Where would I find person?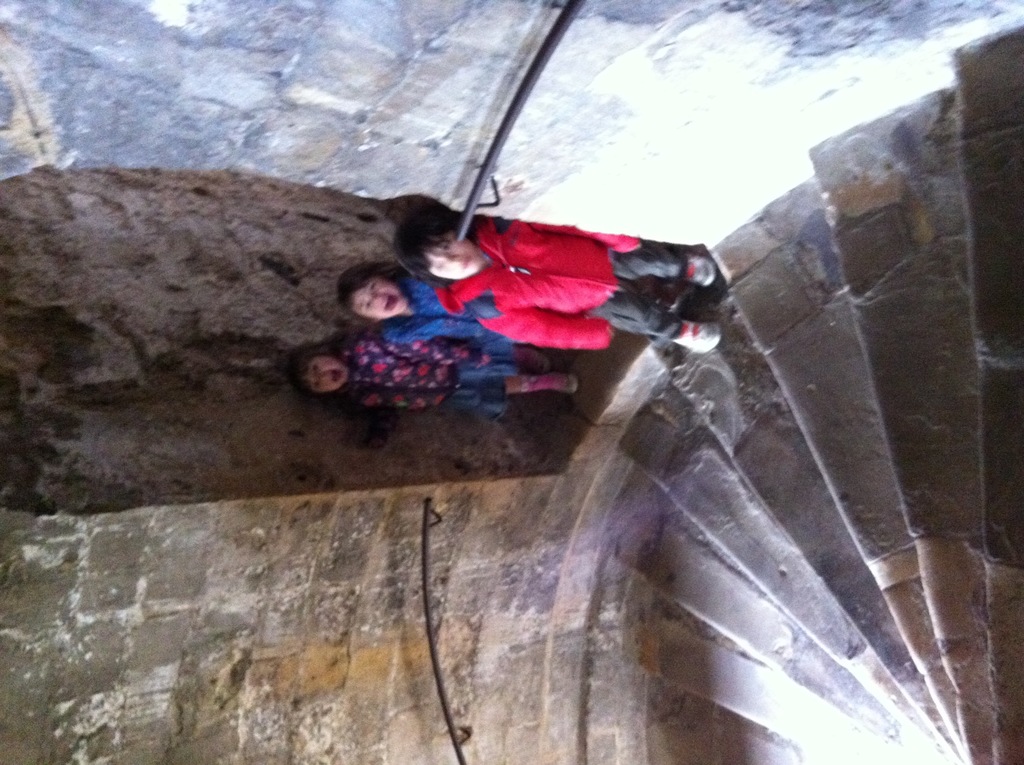
At BBox(330, 257, 624, 362).
